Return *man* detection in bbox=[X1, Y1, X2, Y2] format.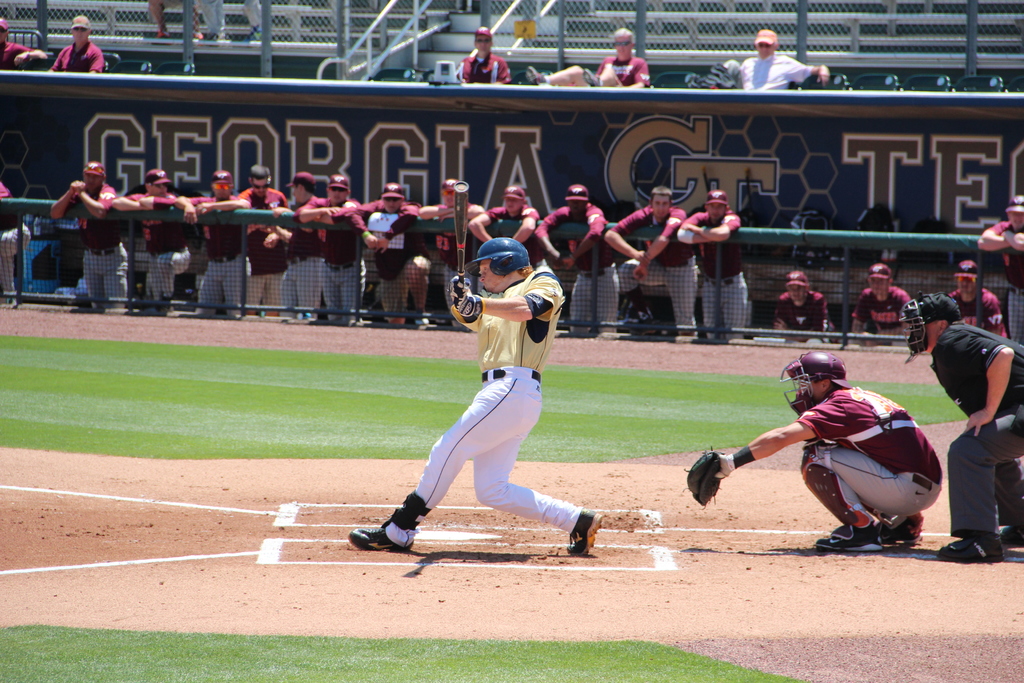
bbox=[282, 168, 335, 311].
